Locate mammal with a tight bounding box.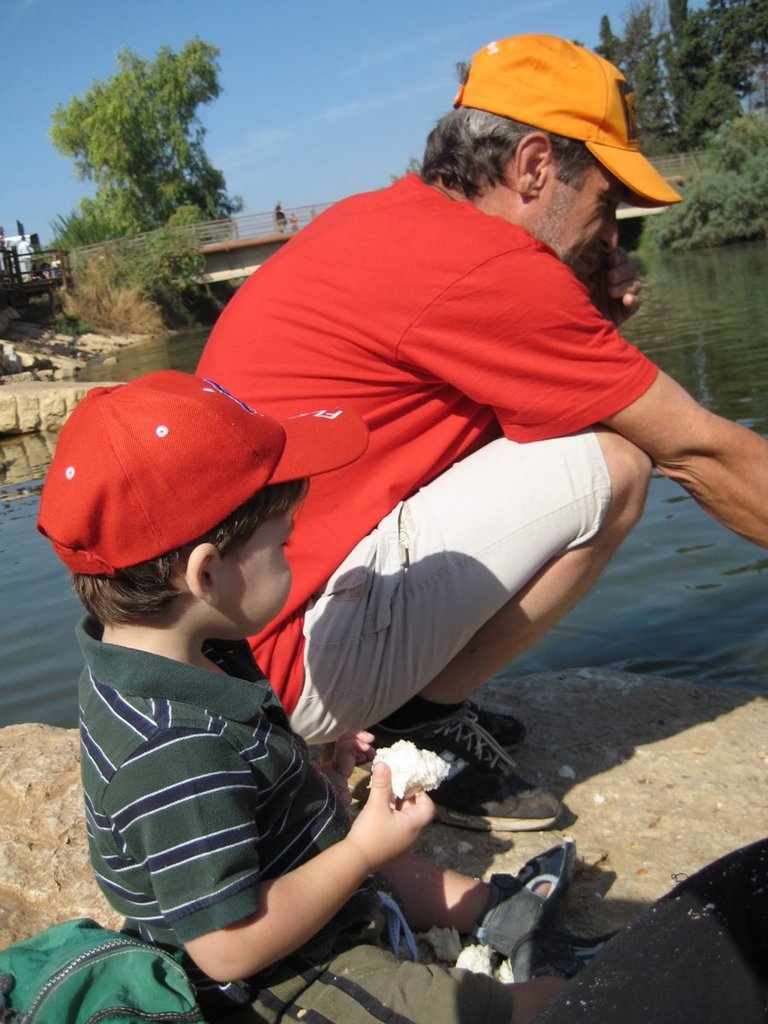
BBox(288, 213, 297, 231).
